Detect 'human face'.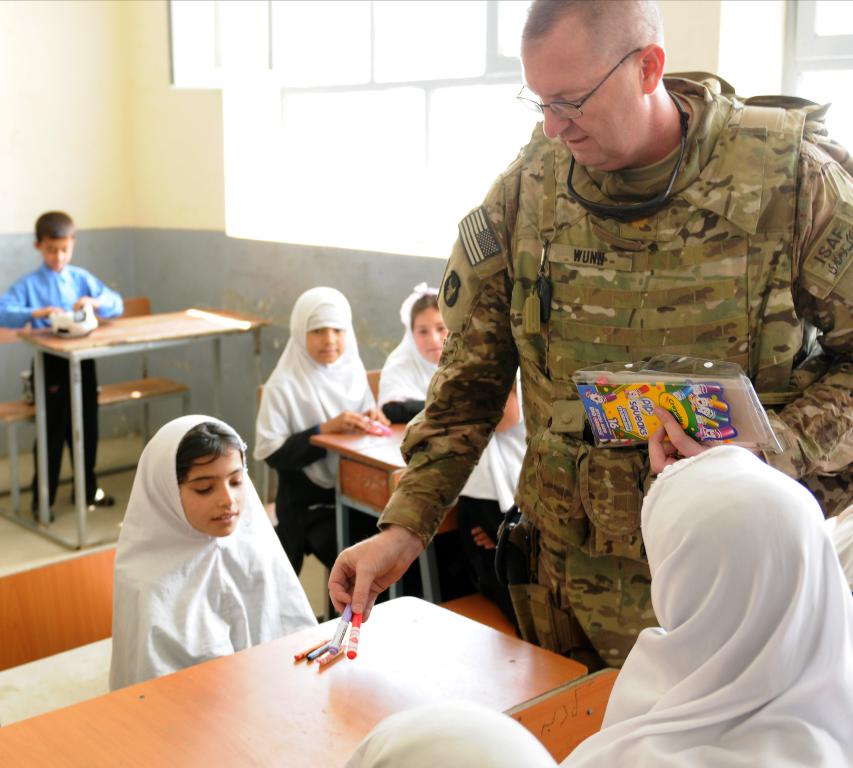
Detected at [415,305,445,364].
